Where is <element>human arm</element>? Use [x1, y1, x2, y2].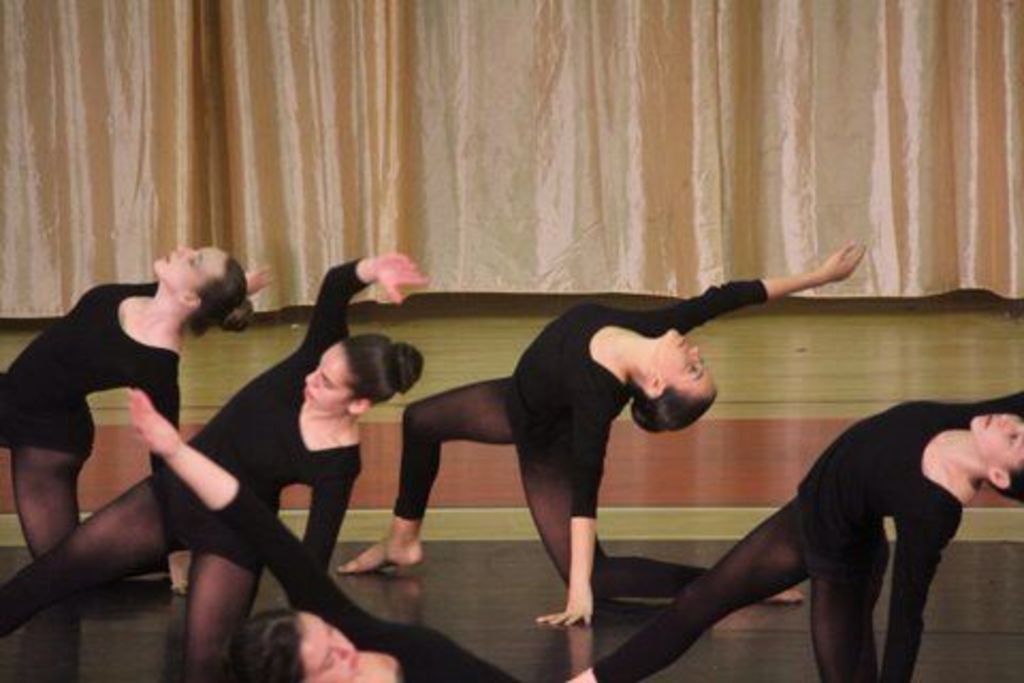
[636, 239, 862, 333].
